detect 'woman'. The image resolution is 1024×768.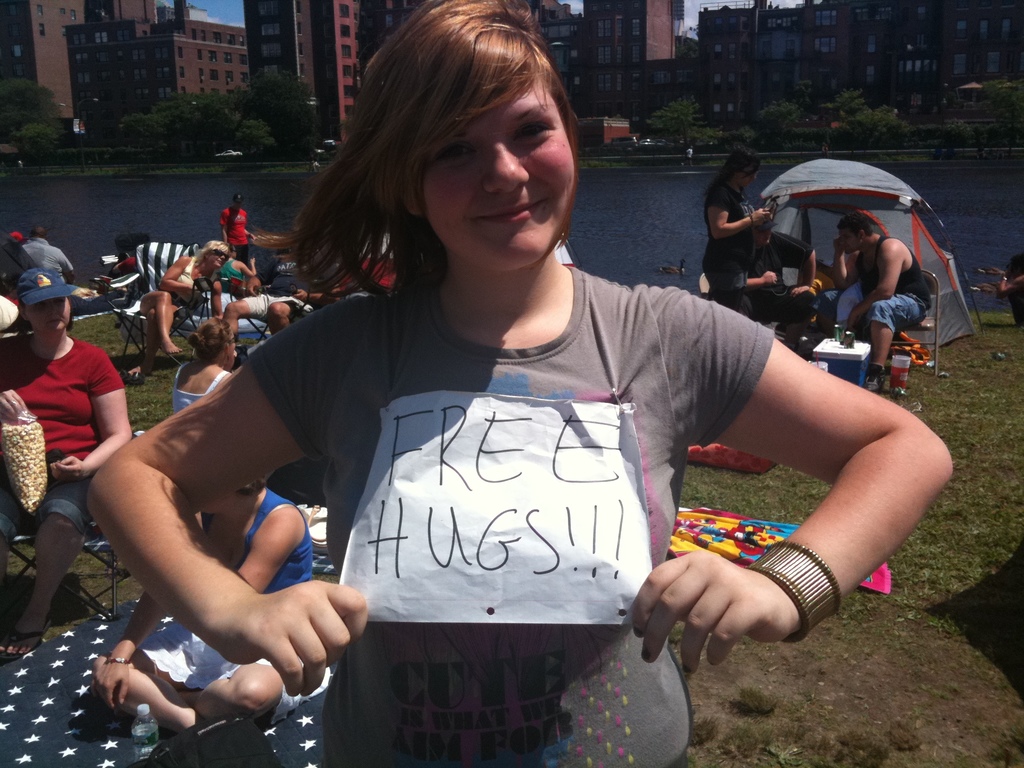
<bbox>996, 255, 1023, 324</bbox>.
